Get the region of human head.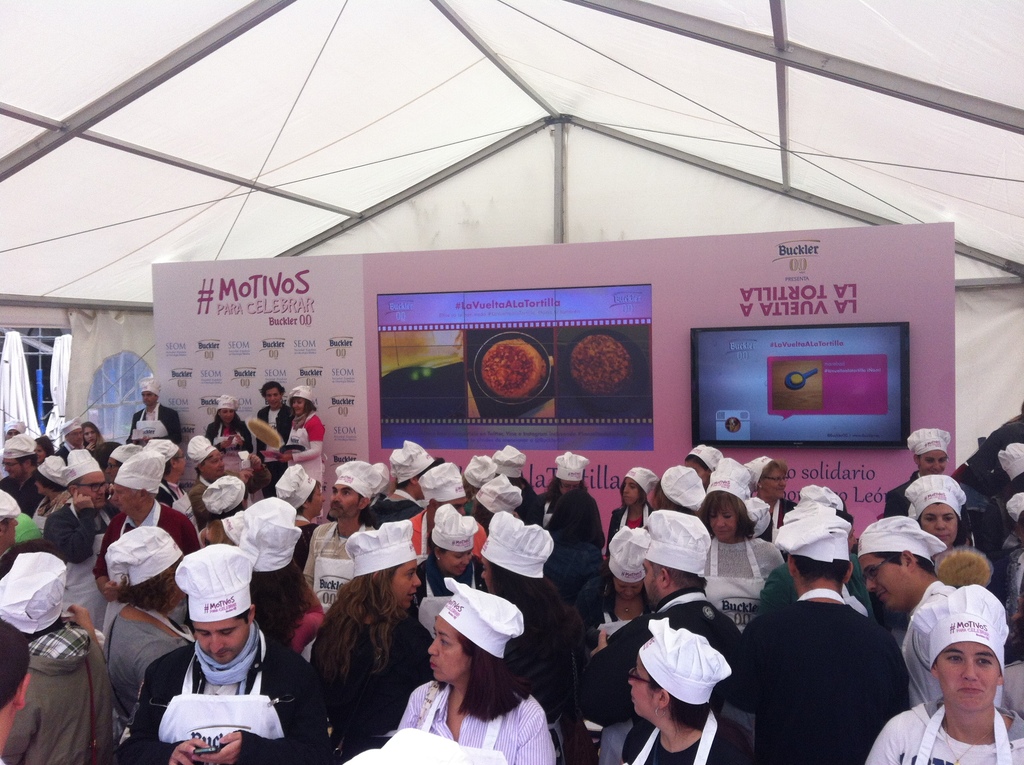
<bbox>372, 458, 391, 492</bbox>.
